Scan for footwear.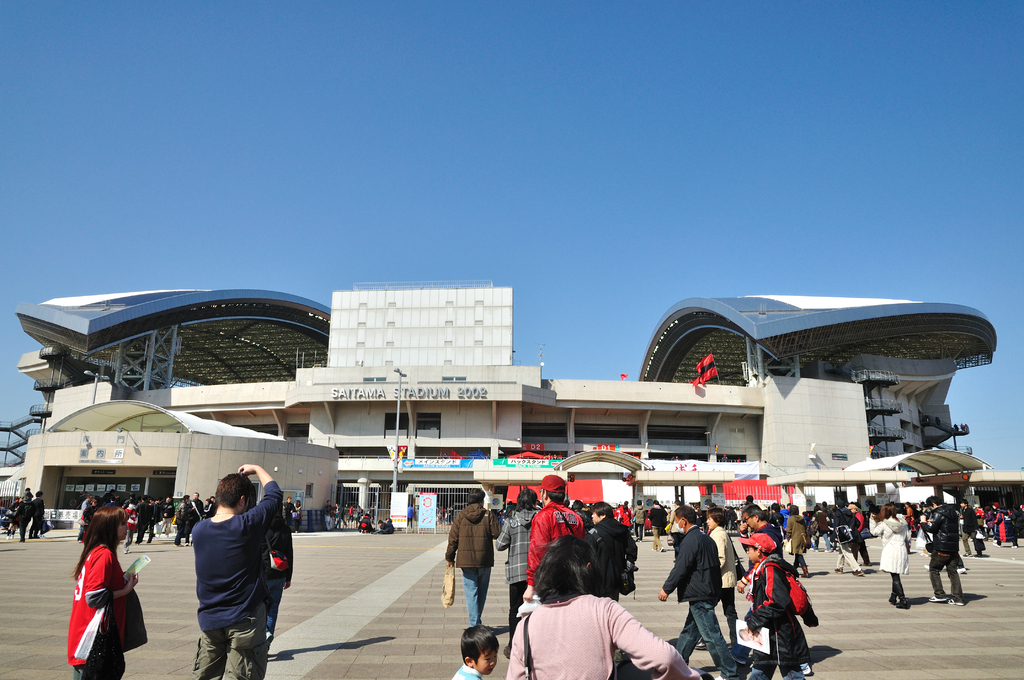
Scan result: region(943, 597, 964, 606).
